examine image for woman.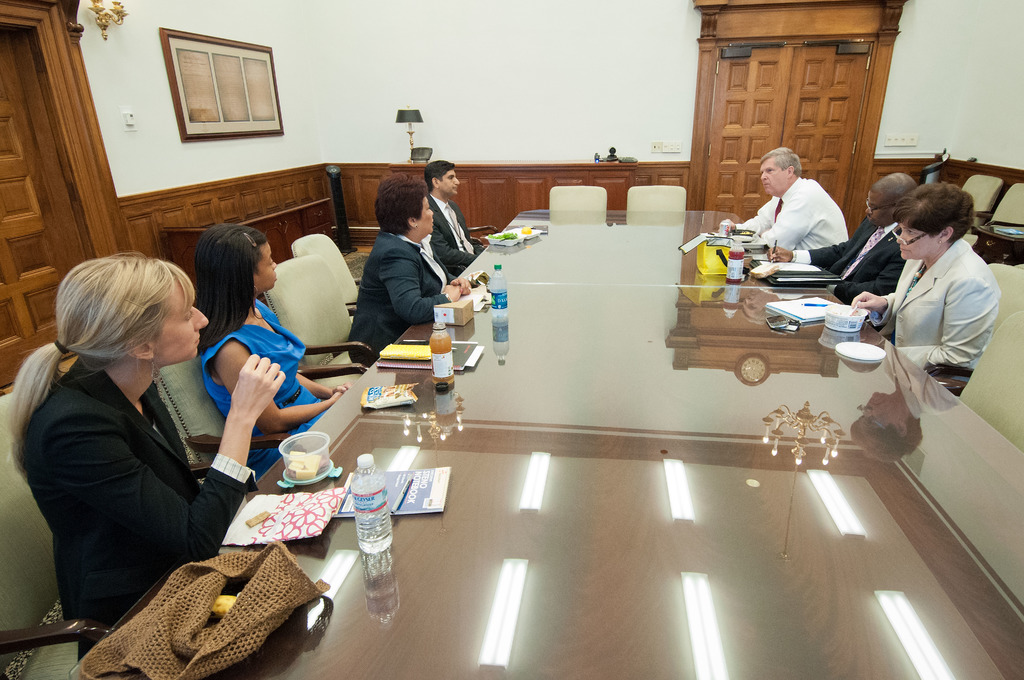
Examination result: l=346, t=175, r=474, b=368.
